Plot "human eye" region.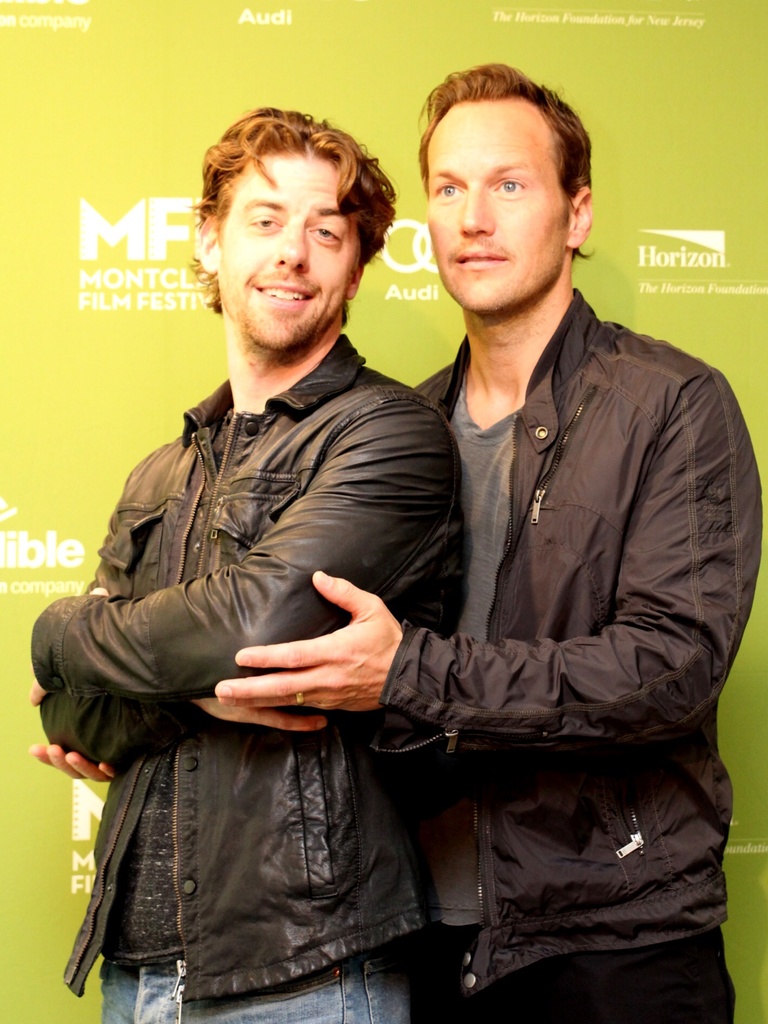
Plotted at pyautogui.locateOnScreen(493, 178, 525, 196).
